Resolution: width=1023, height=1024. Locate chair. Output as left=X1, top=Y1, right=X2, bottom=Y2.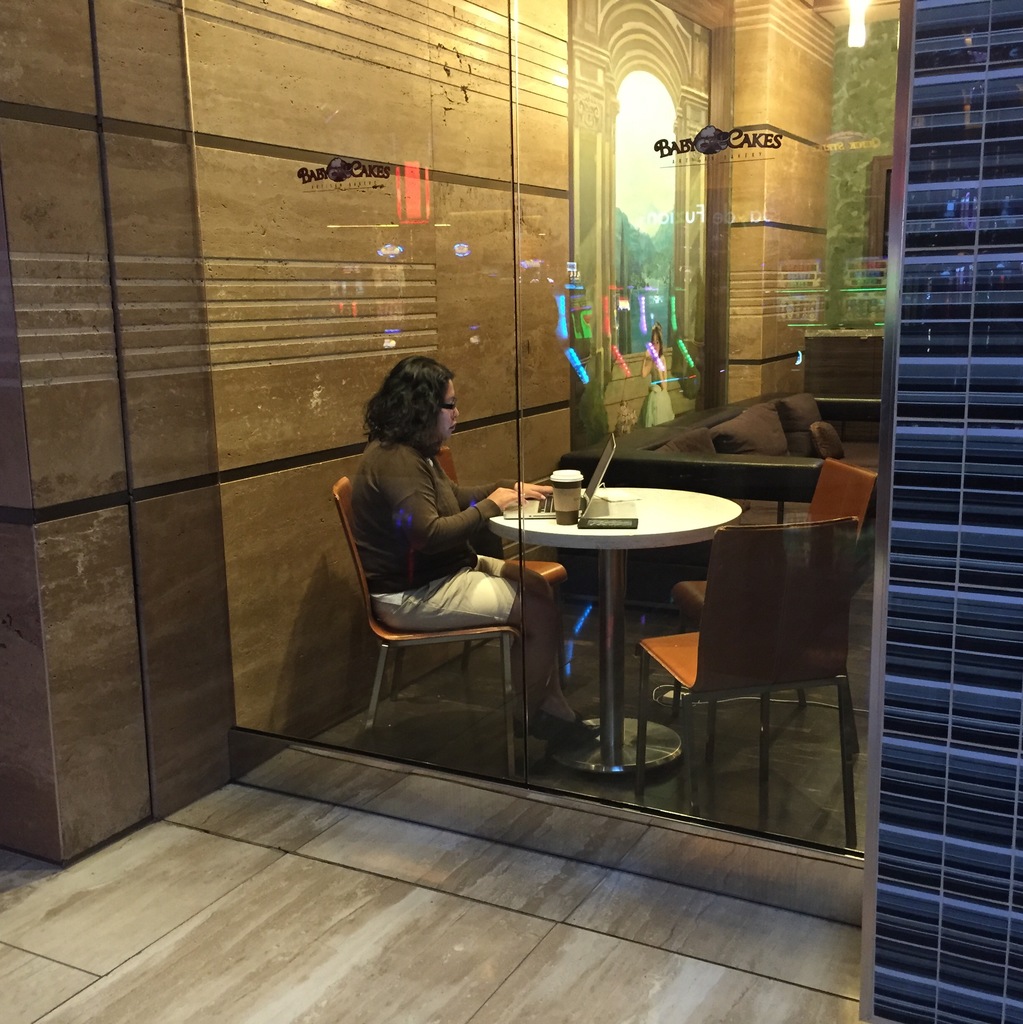
left=626, top=511, right=871, bottom=836.
